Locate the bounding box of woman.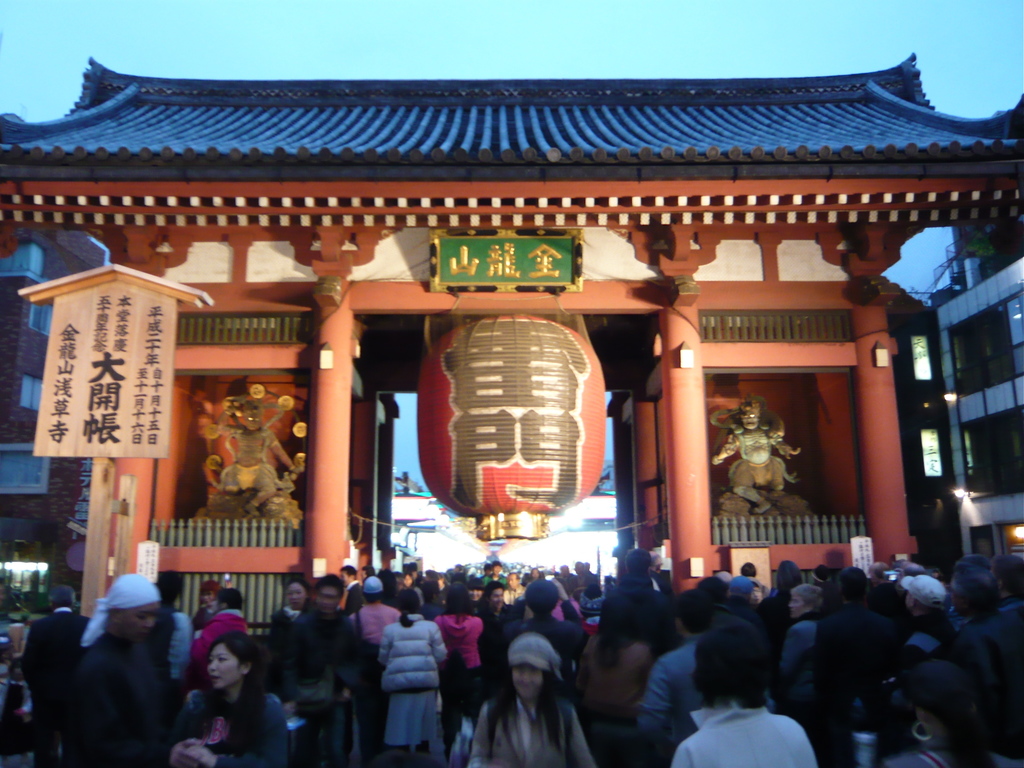
Bounding box: <region>881, 662, 1023, 767</region>.
